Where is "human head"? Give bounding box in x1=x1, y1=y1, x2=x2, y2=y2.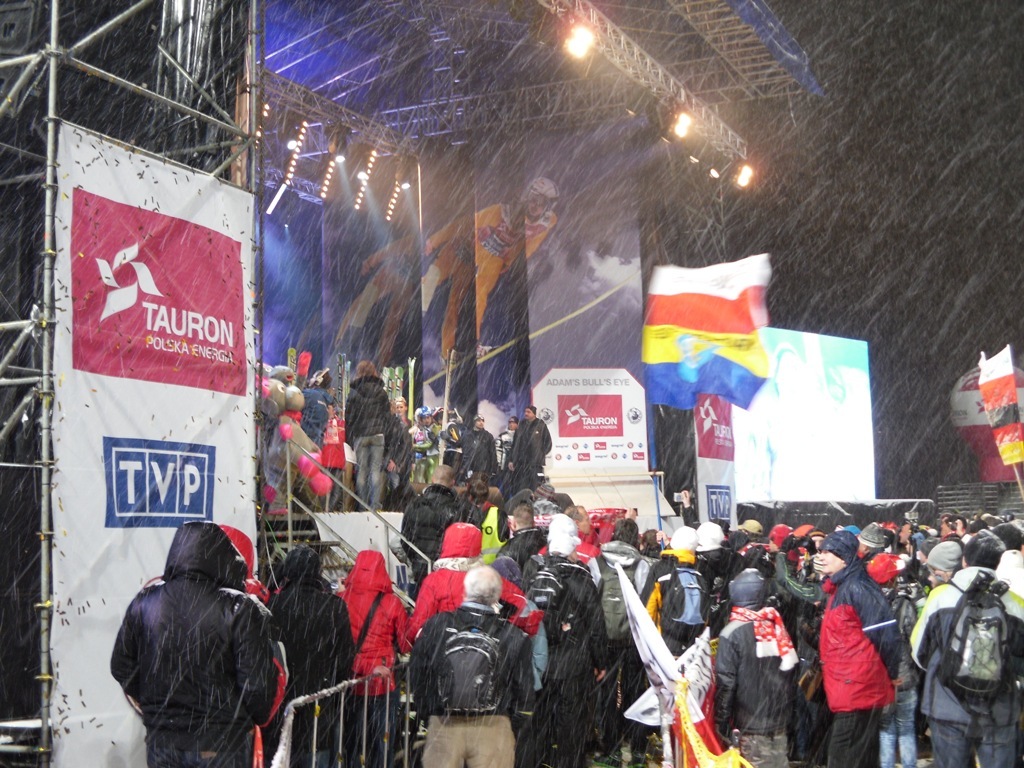
x1=506, y1=415, x2=518, y2=430.
